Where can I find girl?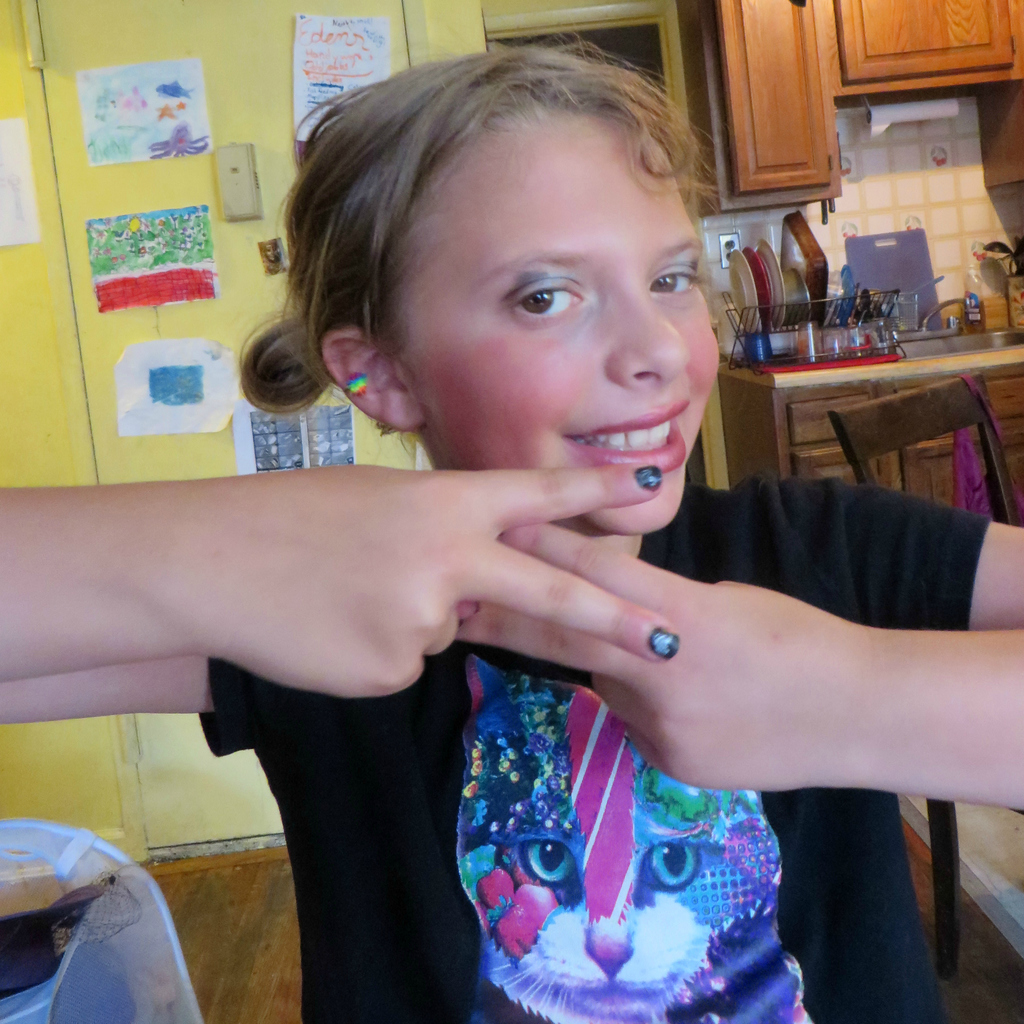
You can find it at (0, 28, 1023, 1023).
